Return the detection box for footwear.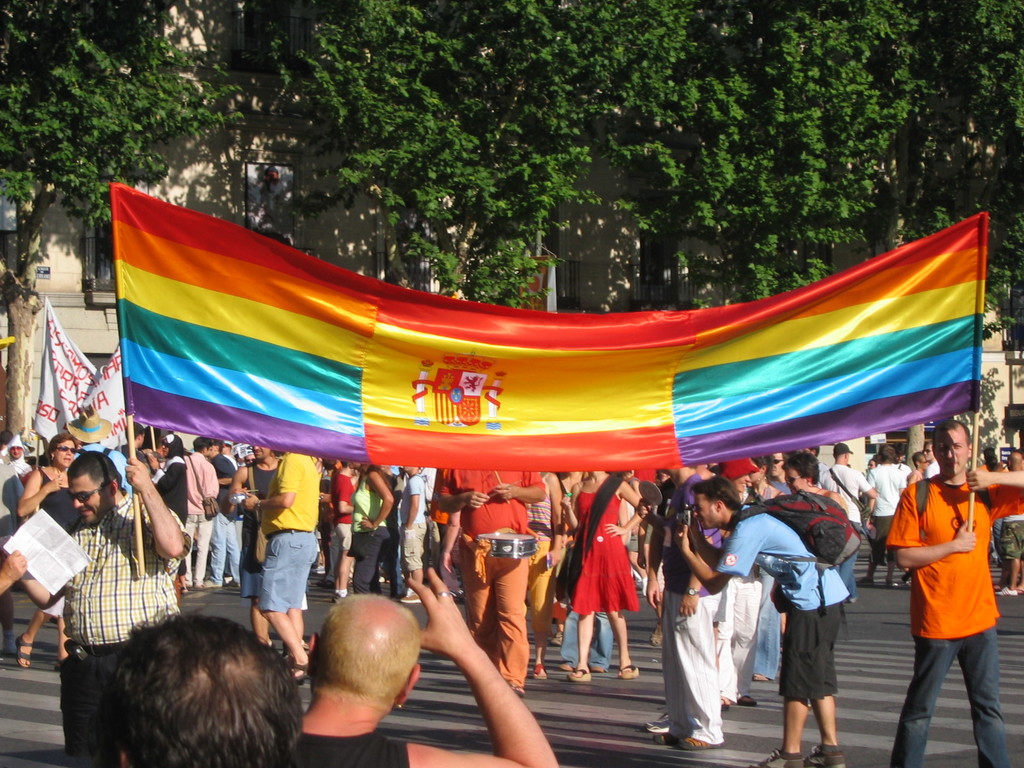
(left=564, top=668, right=588, bottom=684).
